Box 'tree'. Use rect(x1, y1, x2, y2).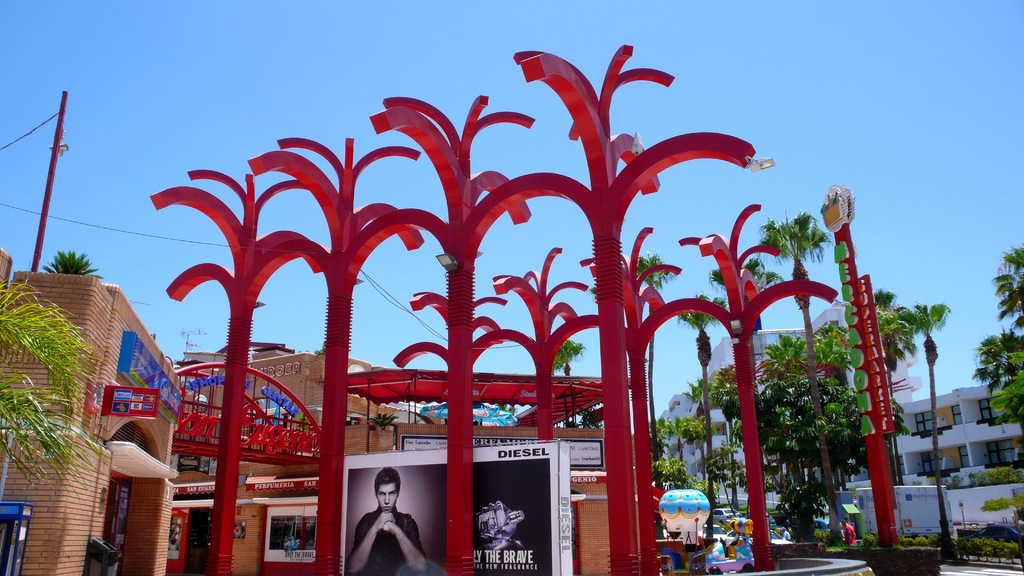
rect(761, 319, 851, 476).
